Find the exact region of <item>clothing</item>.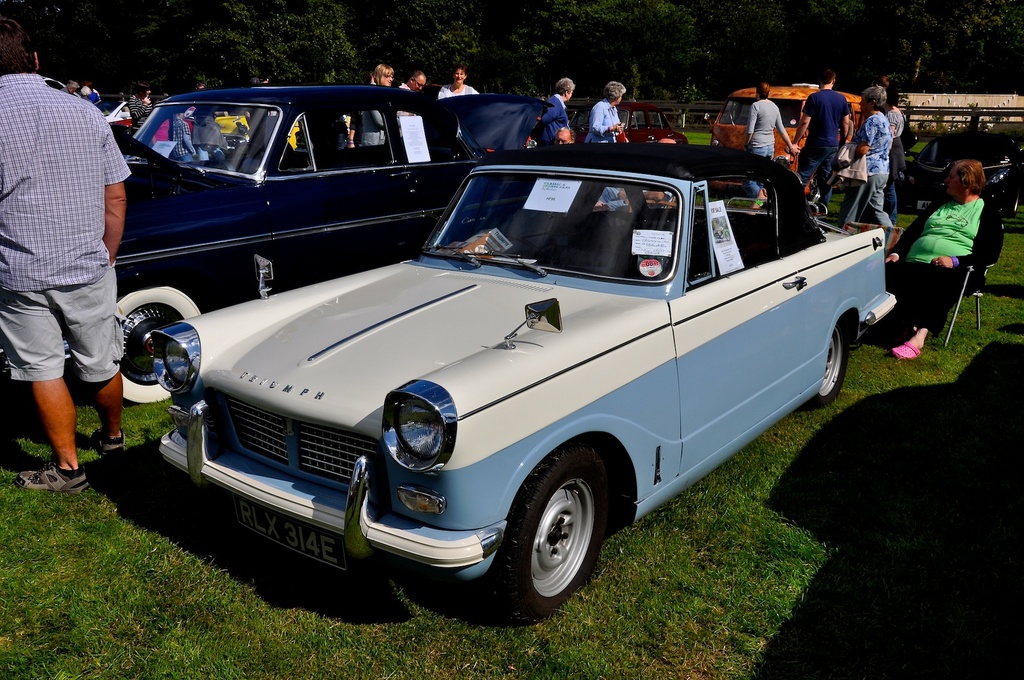
Exact region: 878,191,1011,343.
